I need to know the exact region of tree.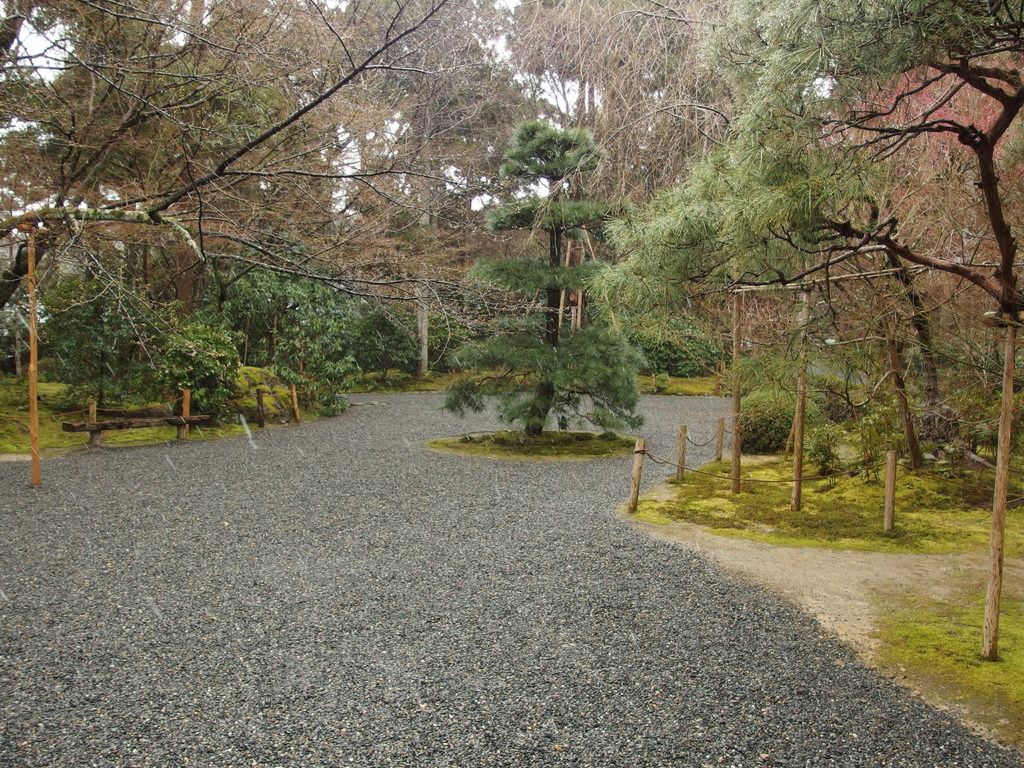
Region: region(465, 89, 646, 444).
